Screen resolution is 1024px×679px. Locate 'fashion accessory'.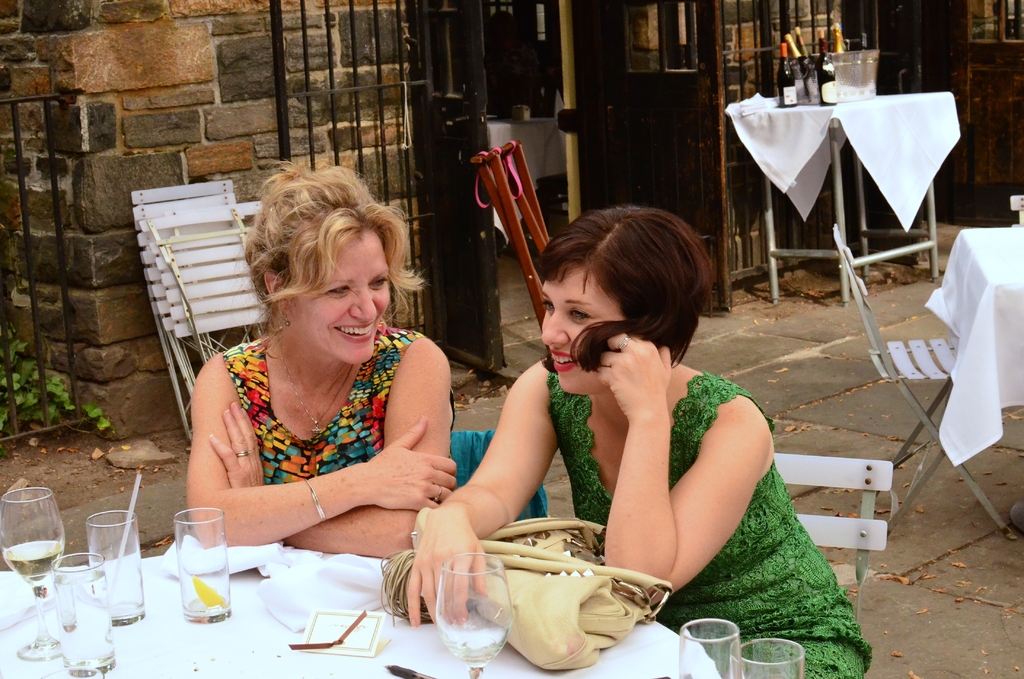
bbox(279, 336, 354, 439).
